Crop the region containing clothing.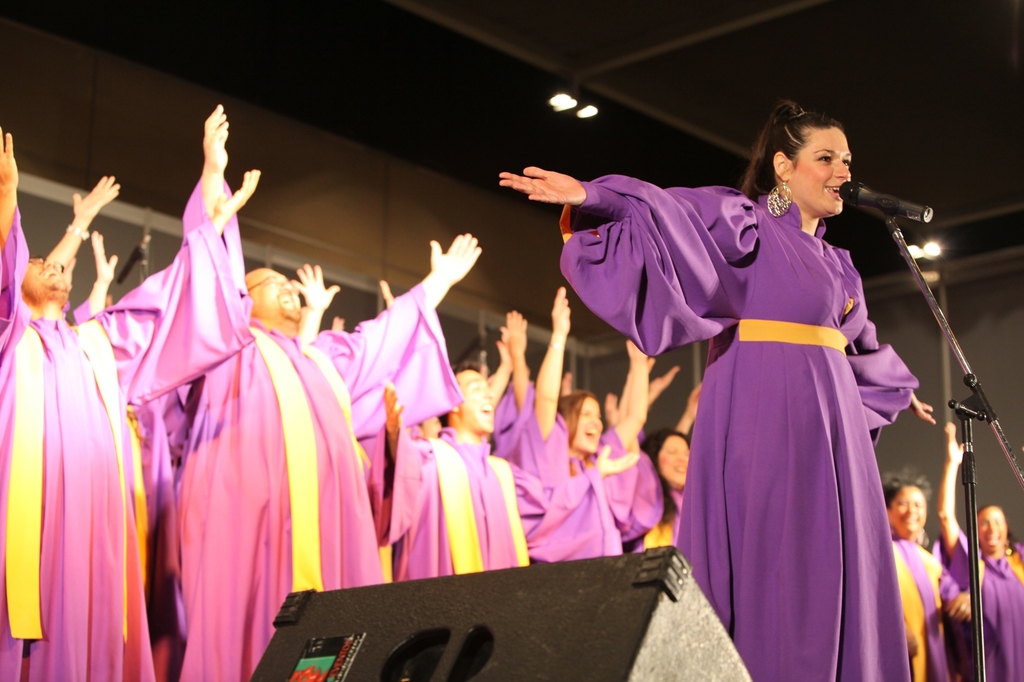
Crop region: (137,281,464,668).
